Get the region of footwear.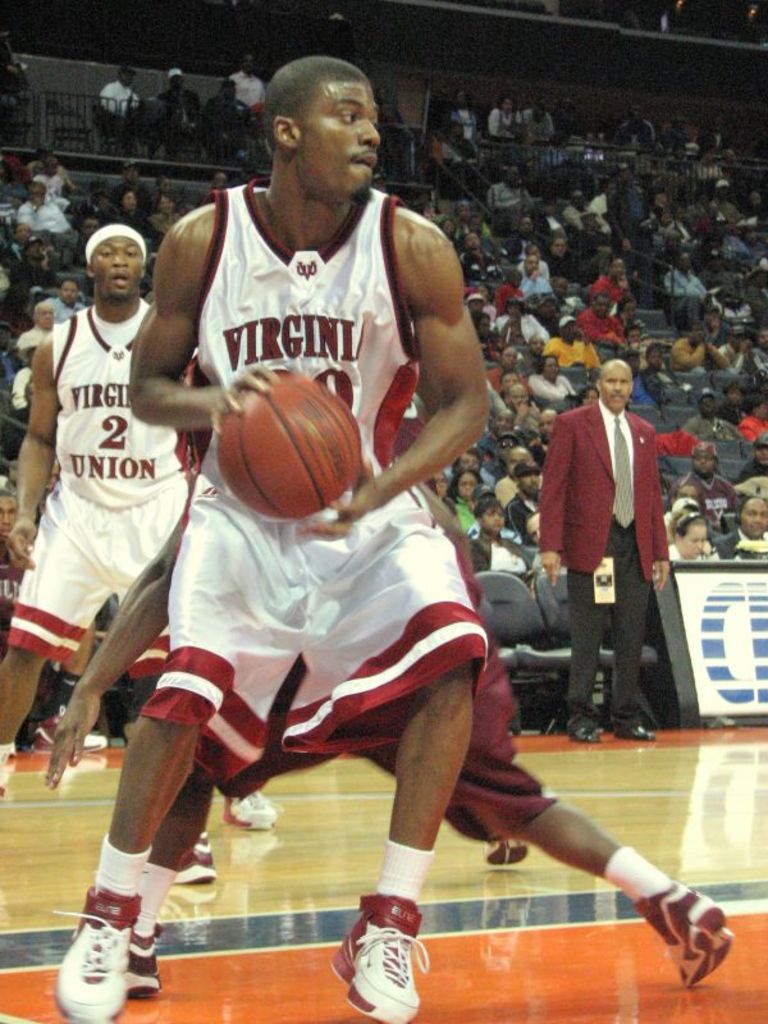
Rect(115, 920, 161, 1001).
